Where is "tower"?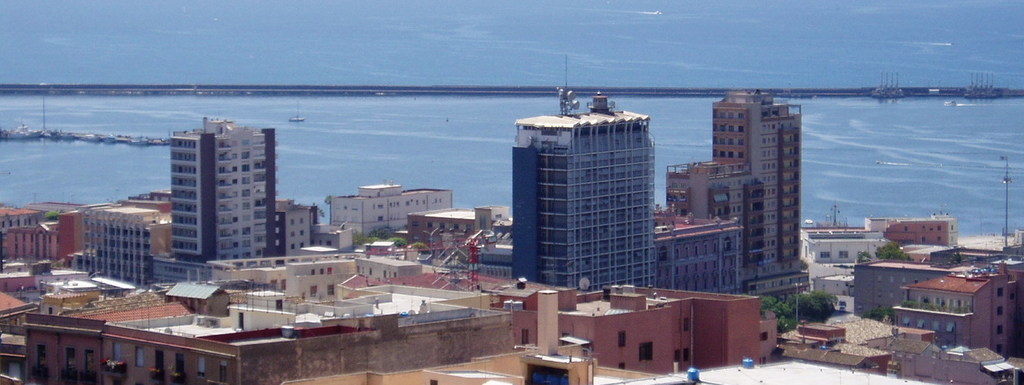
[x1=170, y1=115, x2=281, y2=266].
